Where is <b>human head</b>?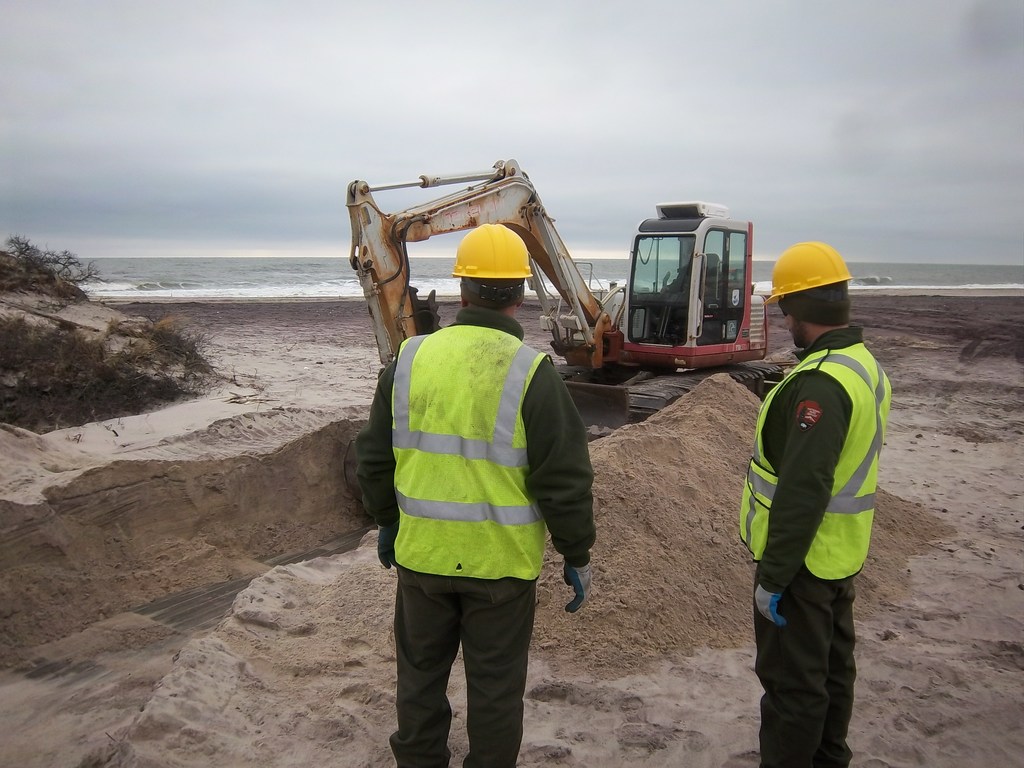
box=[774, 244, 864, 357].
